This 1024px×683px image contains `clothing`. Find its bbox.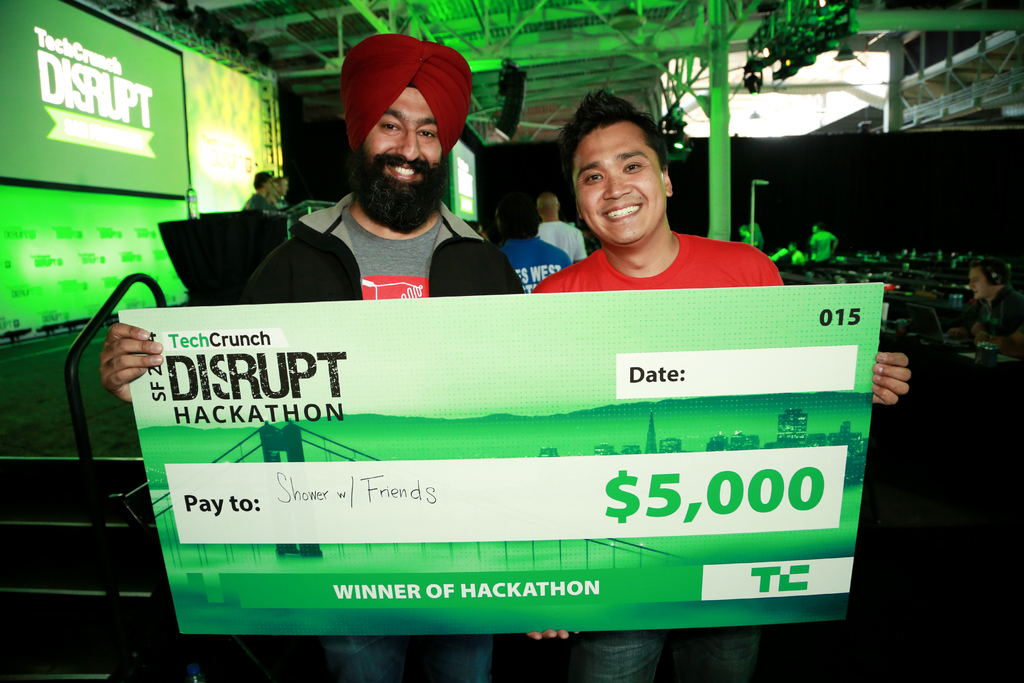
<bbox>528, 227, 591, 268</bbox>.
